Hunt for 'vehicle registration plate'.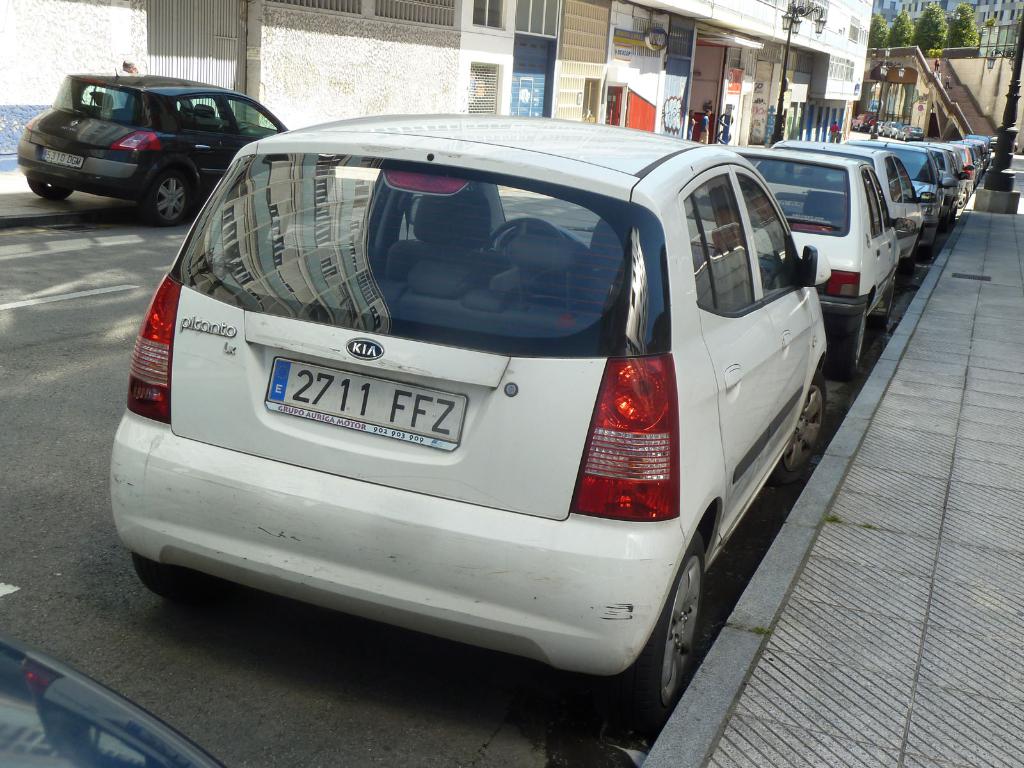
Hunted down at (x1=39, y1=148, x2=84, y2=168).
